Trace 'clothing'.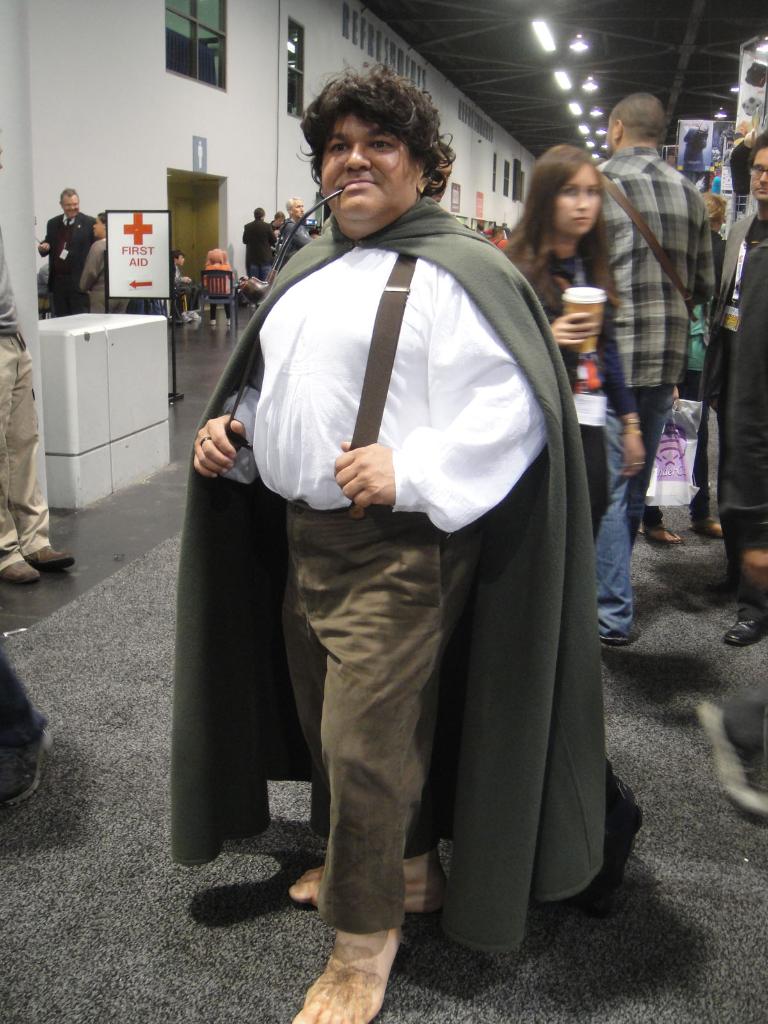
Traced to [0,639,45,755].
